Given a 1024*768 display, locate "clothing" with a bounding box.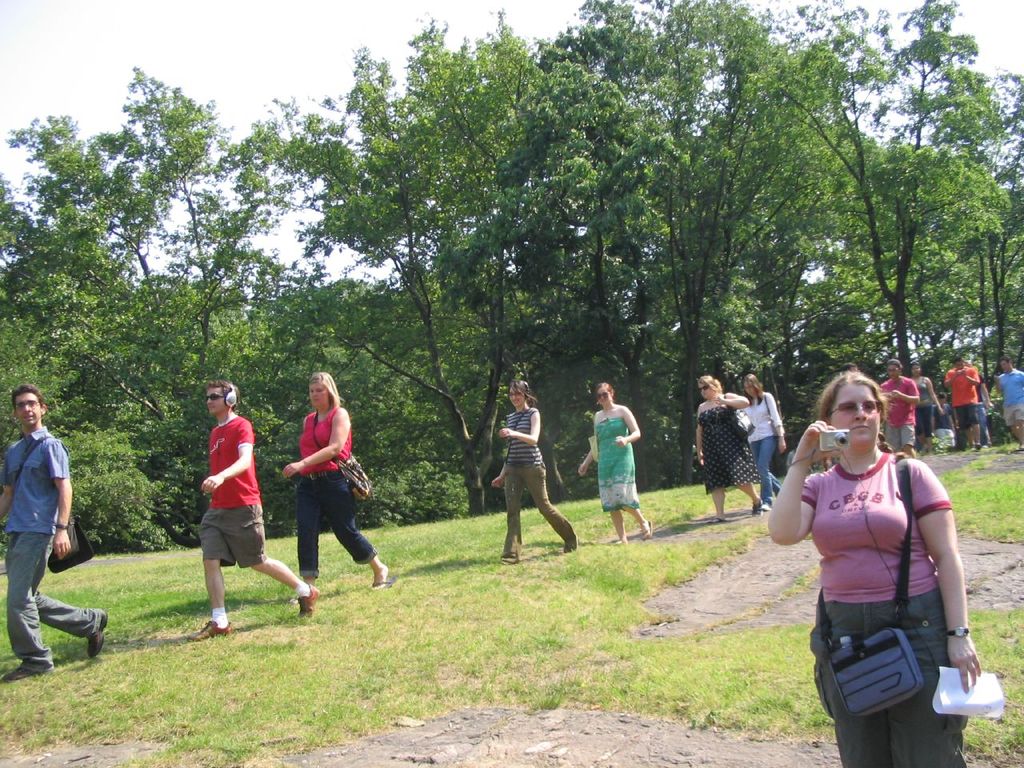
Located: 736 390 786 506.
